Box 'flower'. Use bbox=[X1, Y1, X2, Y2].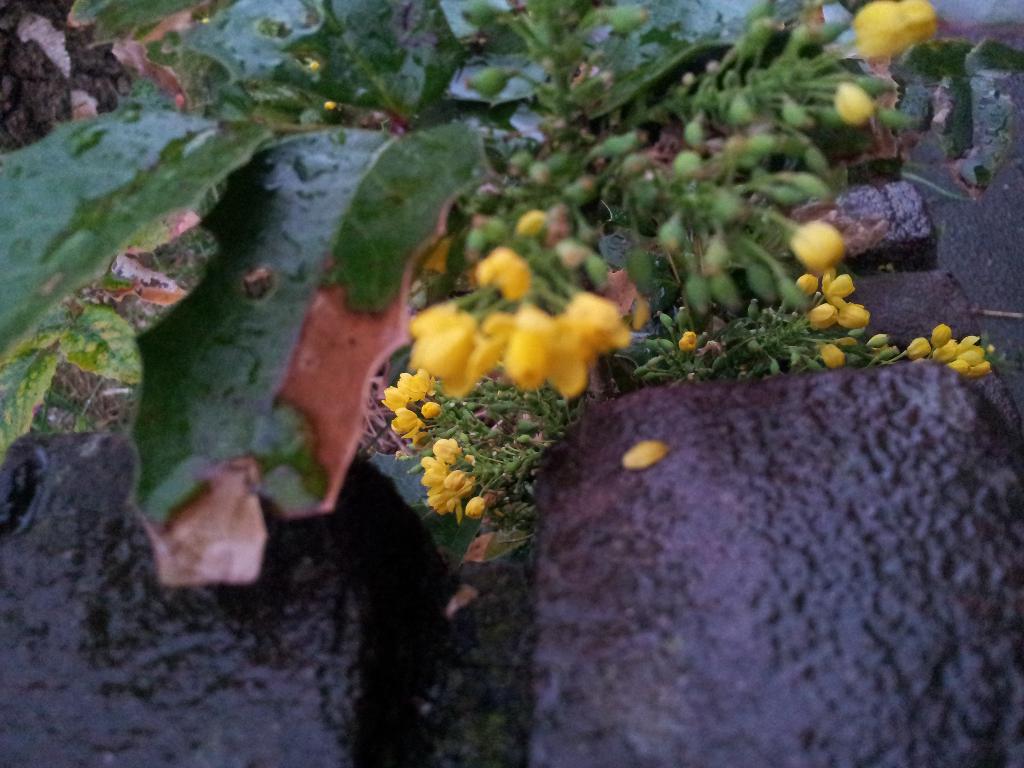
bbox=[851, 0, 947, 68].
